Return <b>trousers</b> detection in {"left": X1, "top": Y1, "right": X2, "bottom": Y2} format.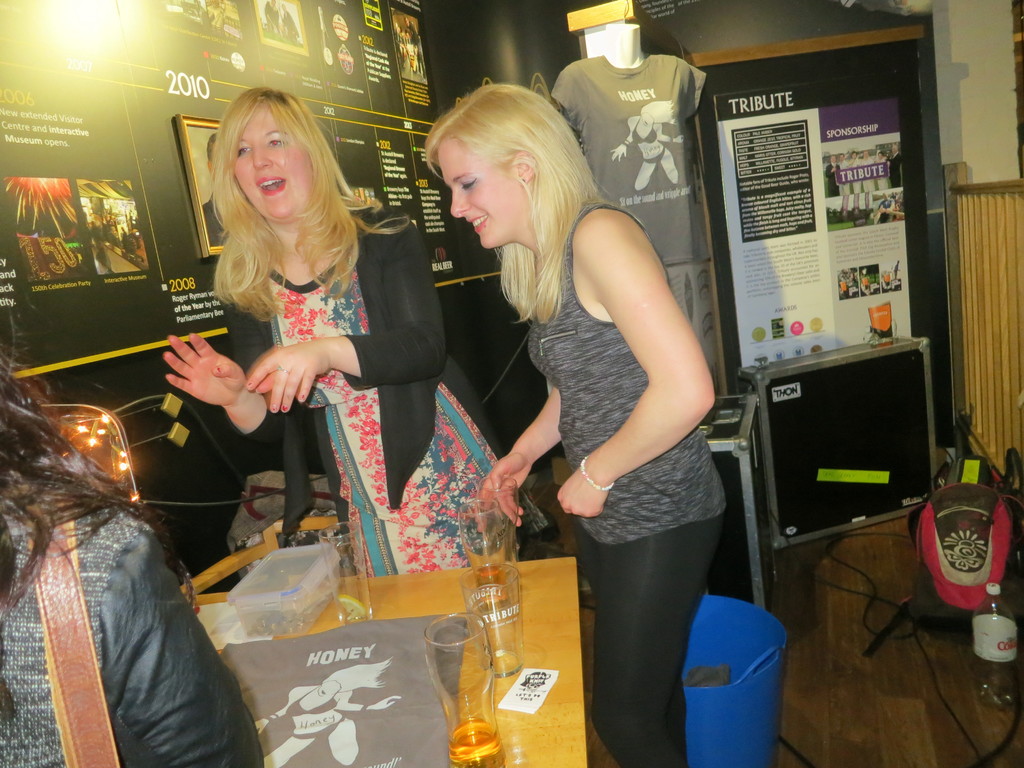
{"left": 575, "top": 512, "right": 724, "bottom": 767}.
